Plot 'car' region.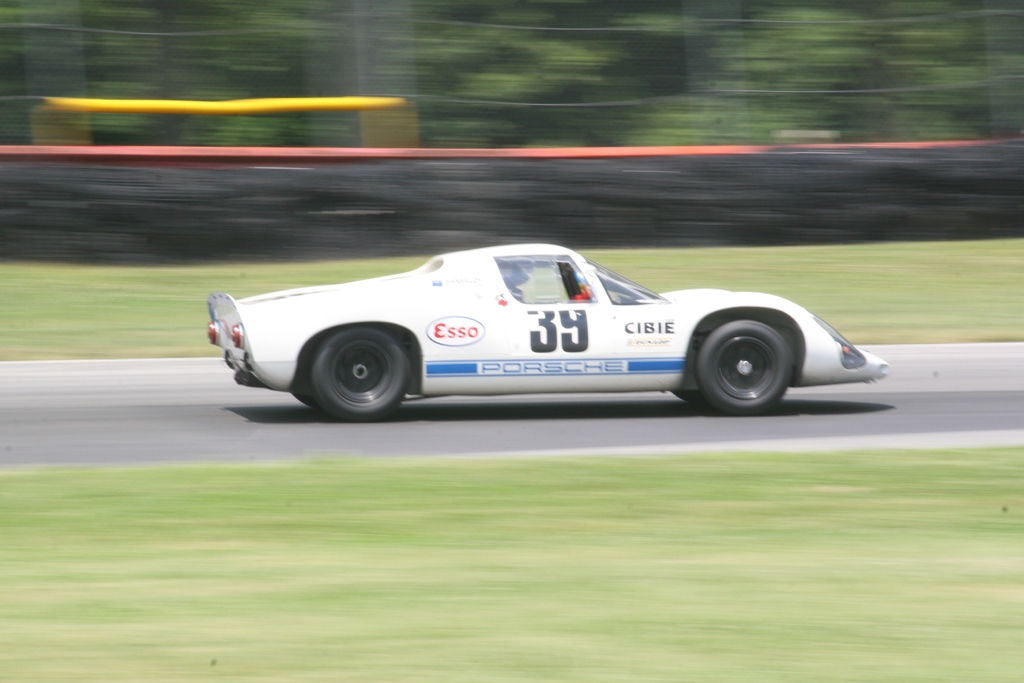
Plotted at x1=206 y1=242 x2=887 y2=423.
